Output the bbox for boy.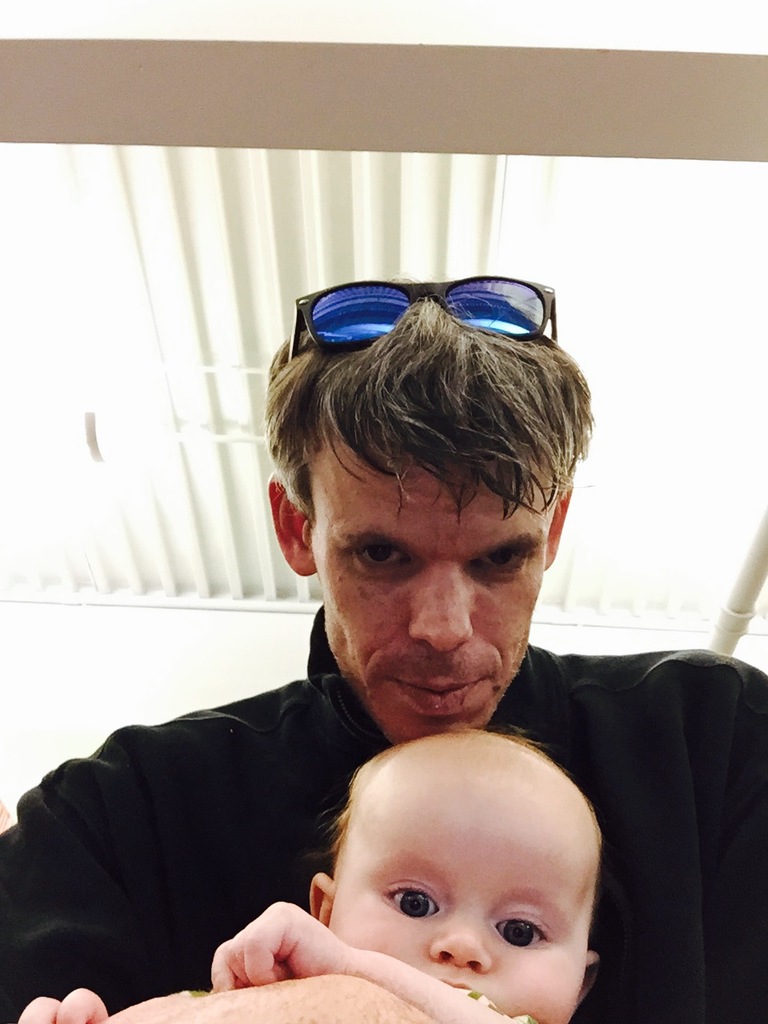
bbox=(196, 707, 646, 1014).
